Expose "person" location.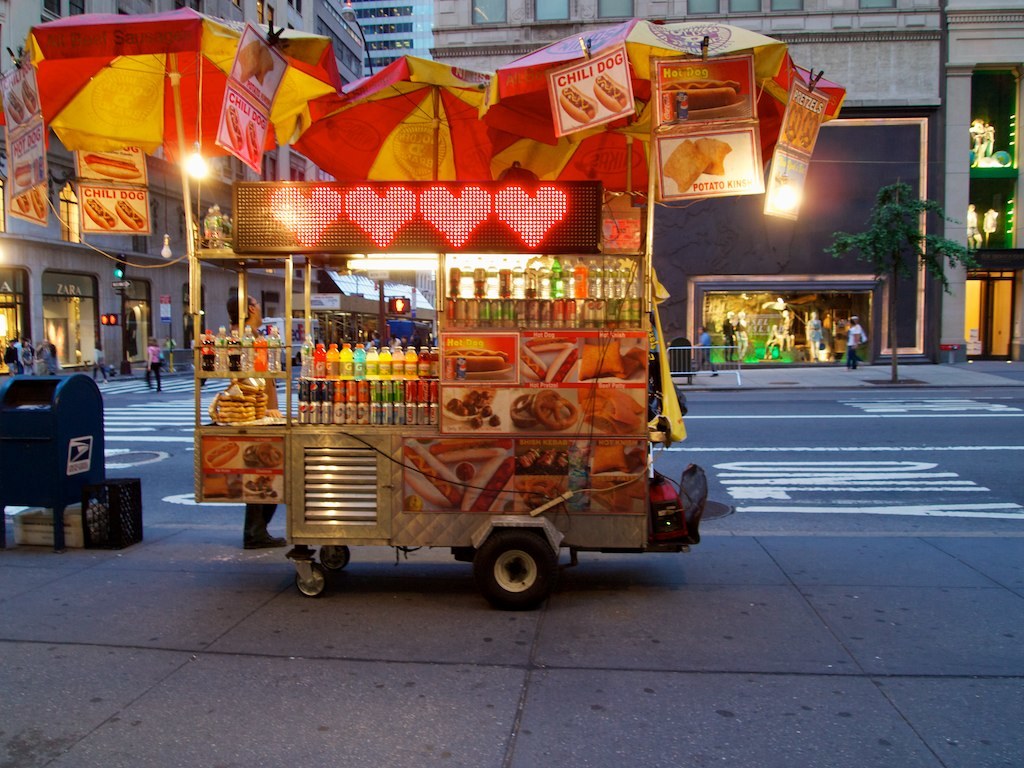
Exposed at {"x1": 231, "y1": 291, "x2": 291, "y2": 551}.
